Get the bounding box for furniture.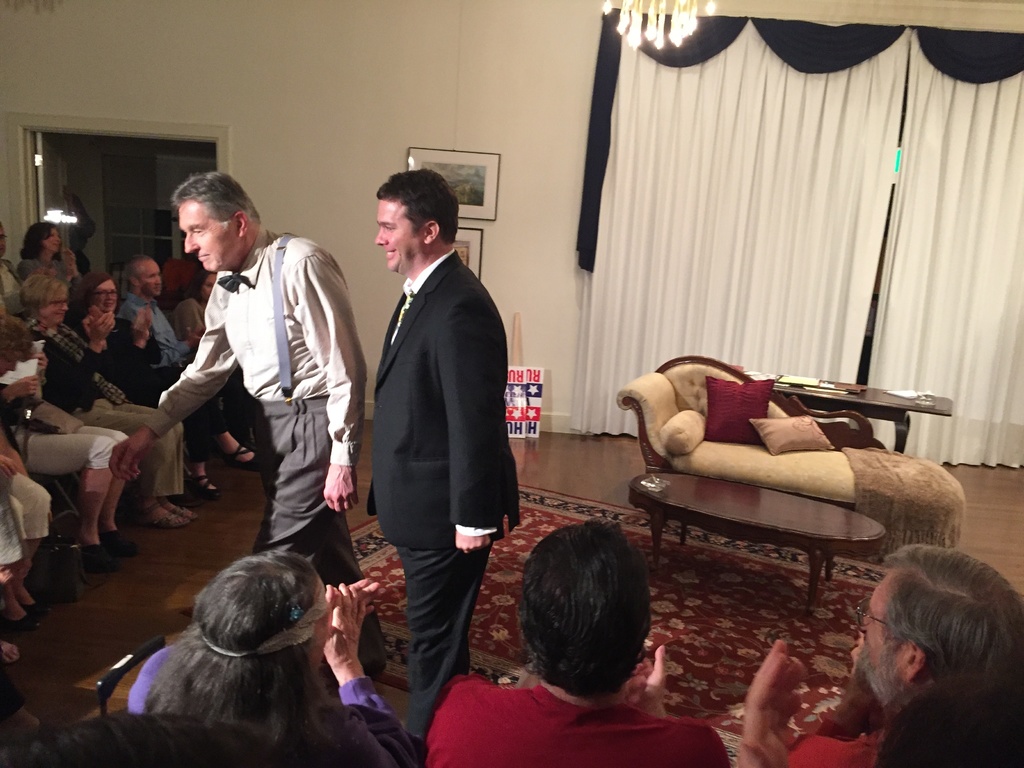
111,262,129,301.
